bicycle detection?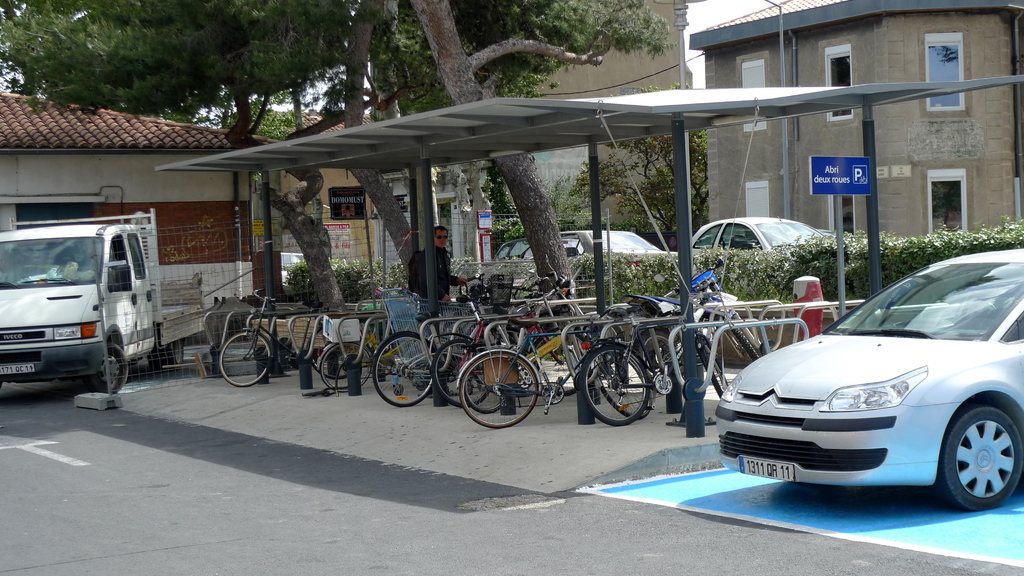
detection(215, 290, 291, 387)
